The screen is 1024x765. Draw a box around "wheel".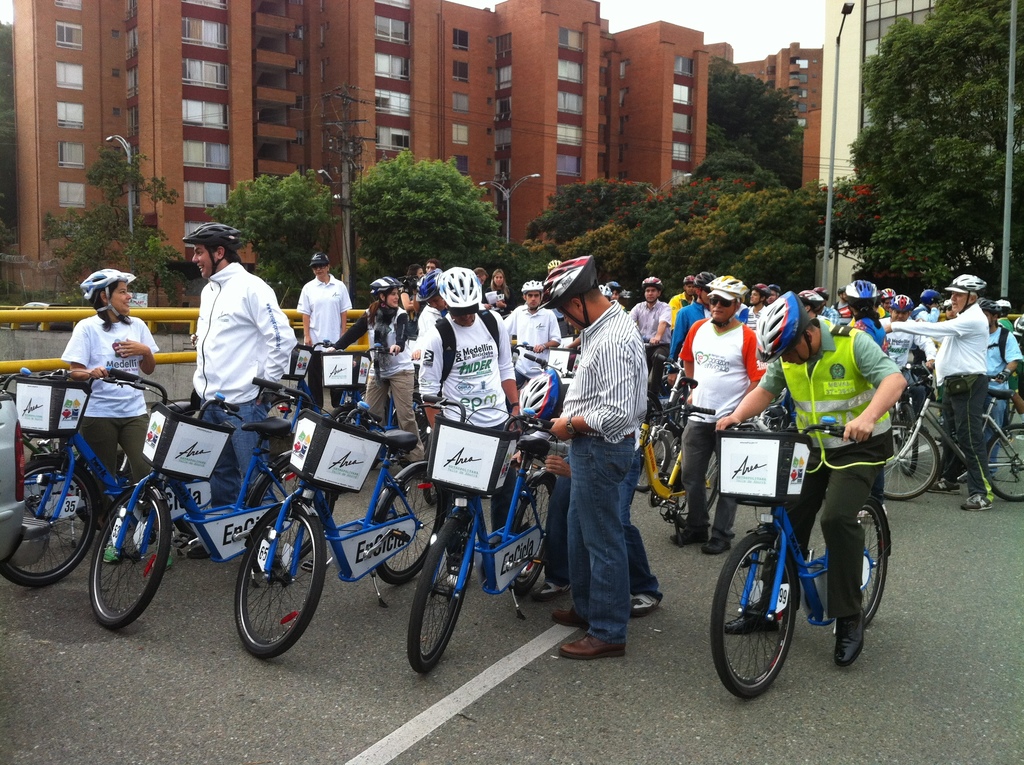
242,445,342,563.
